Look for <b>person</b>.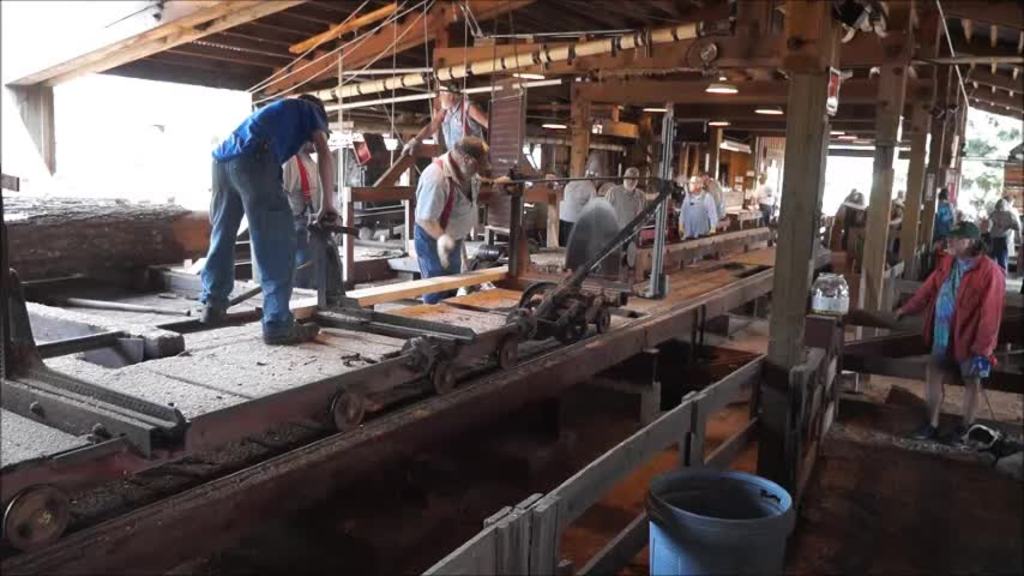
Found: <box>898,215,1002,440</box>.
